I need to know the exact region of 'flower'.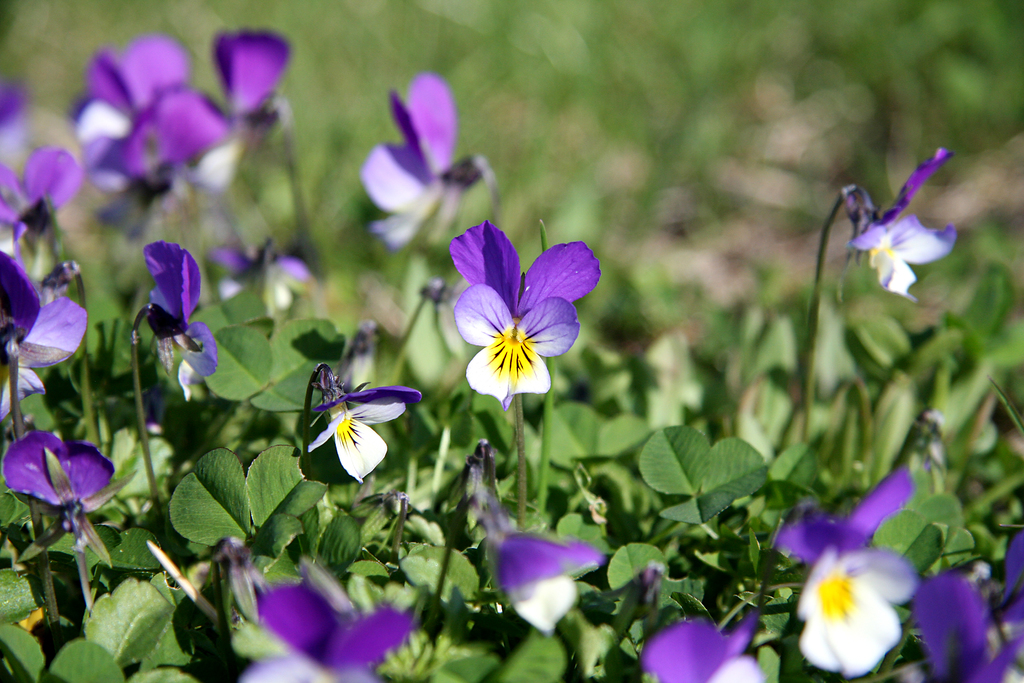
Region: 495, 527, 595, 639.
